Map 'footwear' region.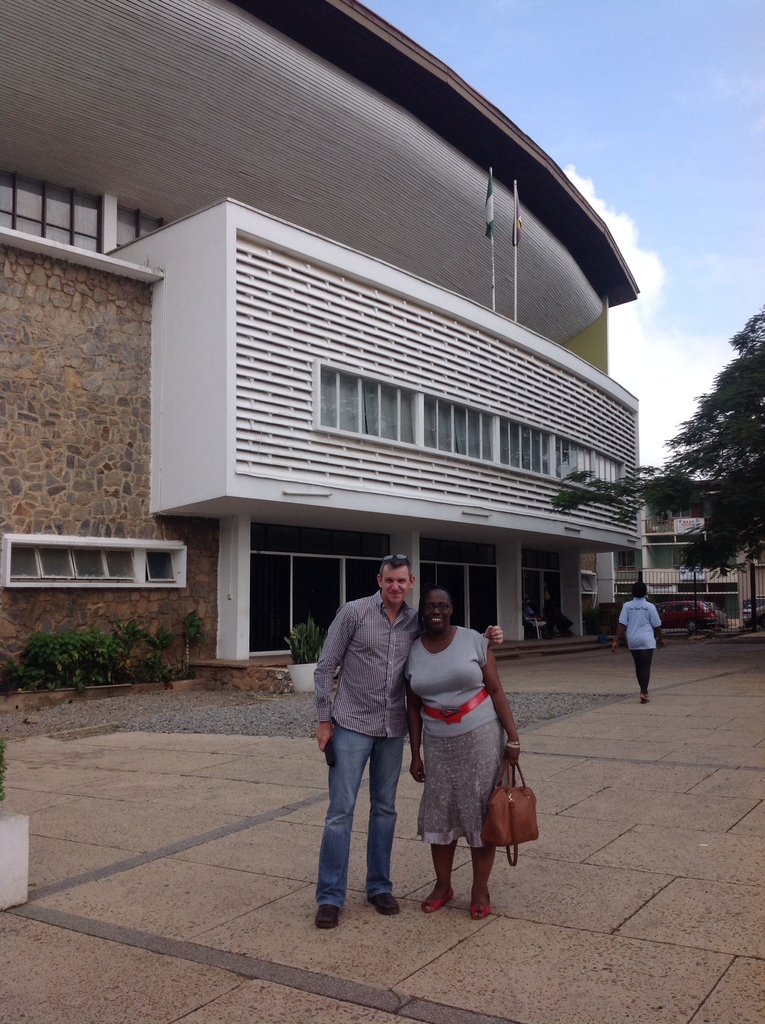
Mapped to bbox(367, 893, 401, 916).
